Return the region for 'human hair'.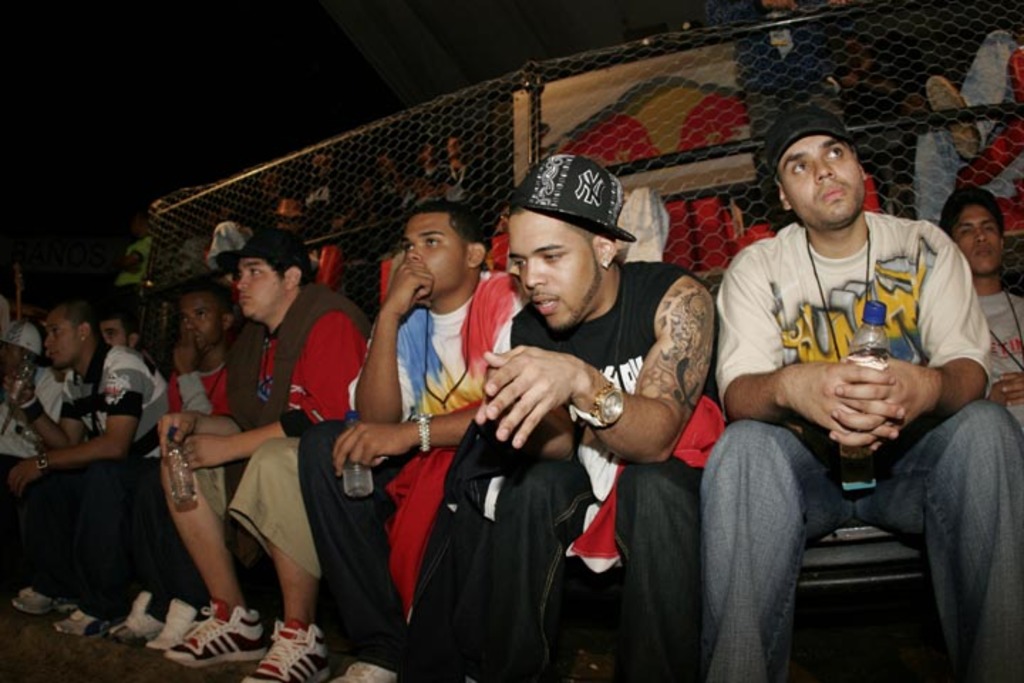
detection(940, 182, 1003, 240).
